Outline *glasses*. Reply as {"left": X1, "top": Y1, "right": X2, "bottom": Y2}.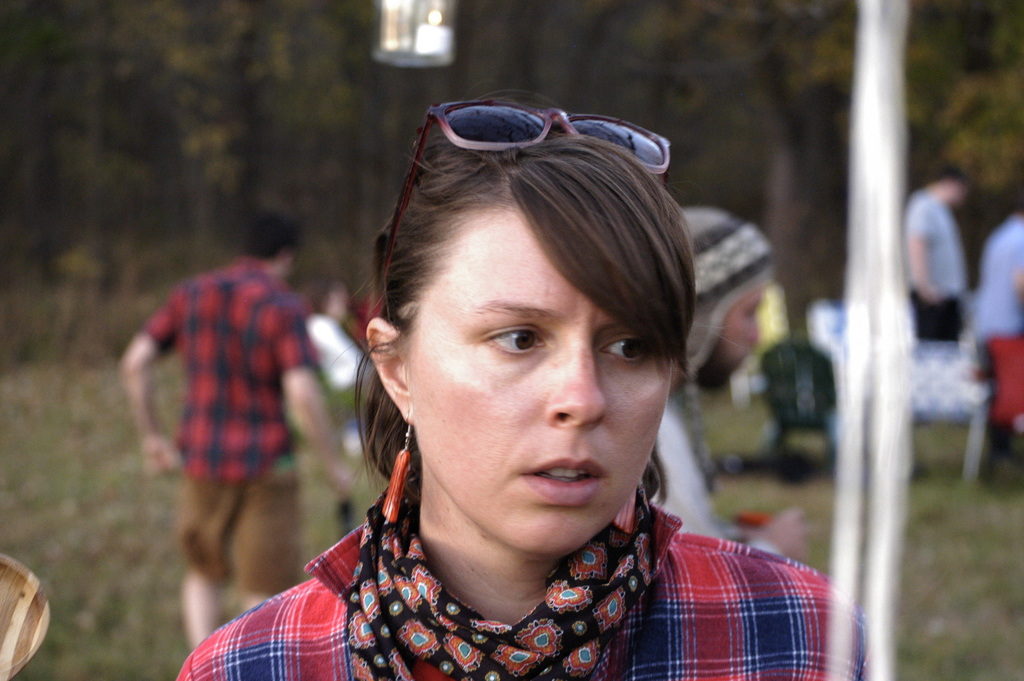
{"left": 380, "top": 96, "right": 674, "bottom": 276}.
